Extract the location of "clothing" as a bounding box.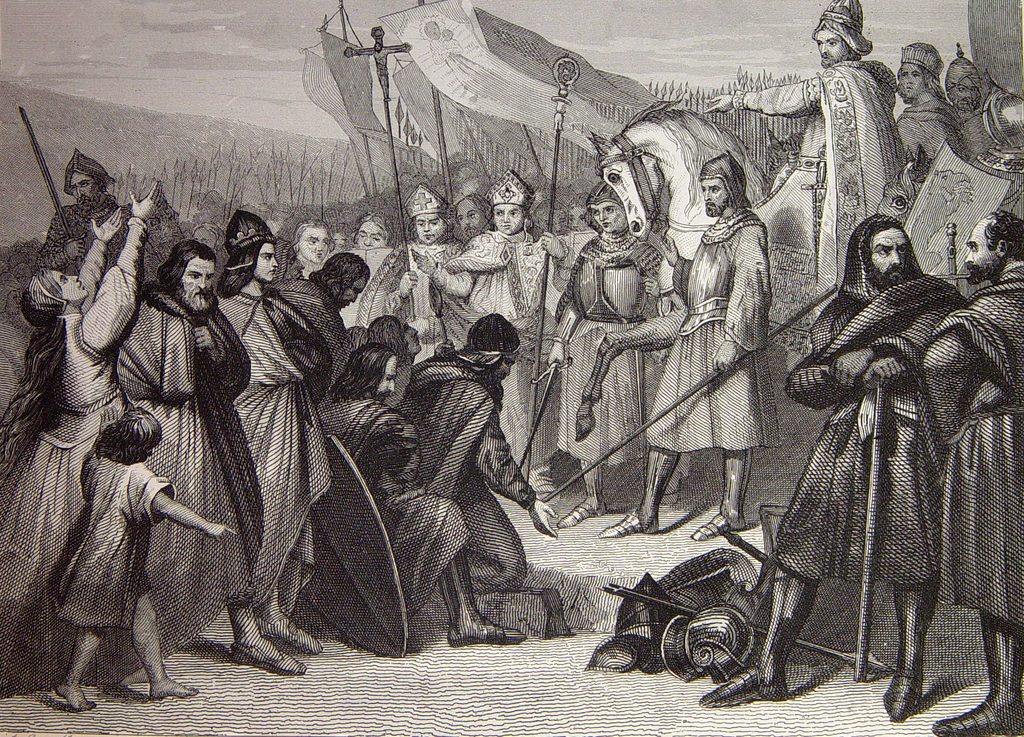
pyautogui.locateOnScreen(763, 269, 925, 584).
